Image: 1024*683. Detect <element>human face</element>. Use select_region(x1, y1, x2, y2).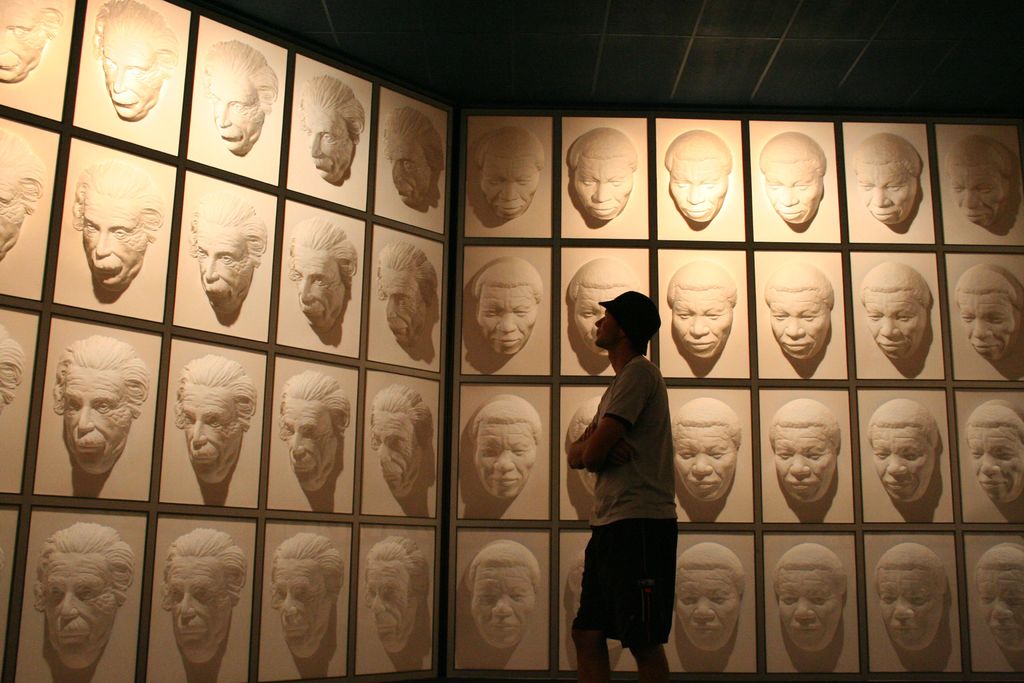
select_region(375, 413, 420, 496).
